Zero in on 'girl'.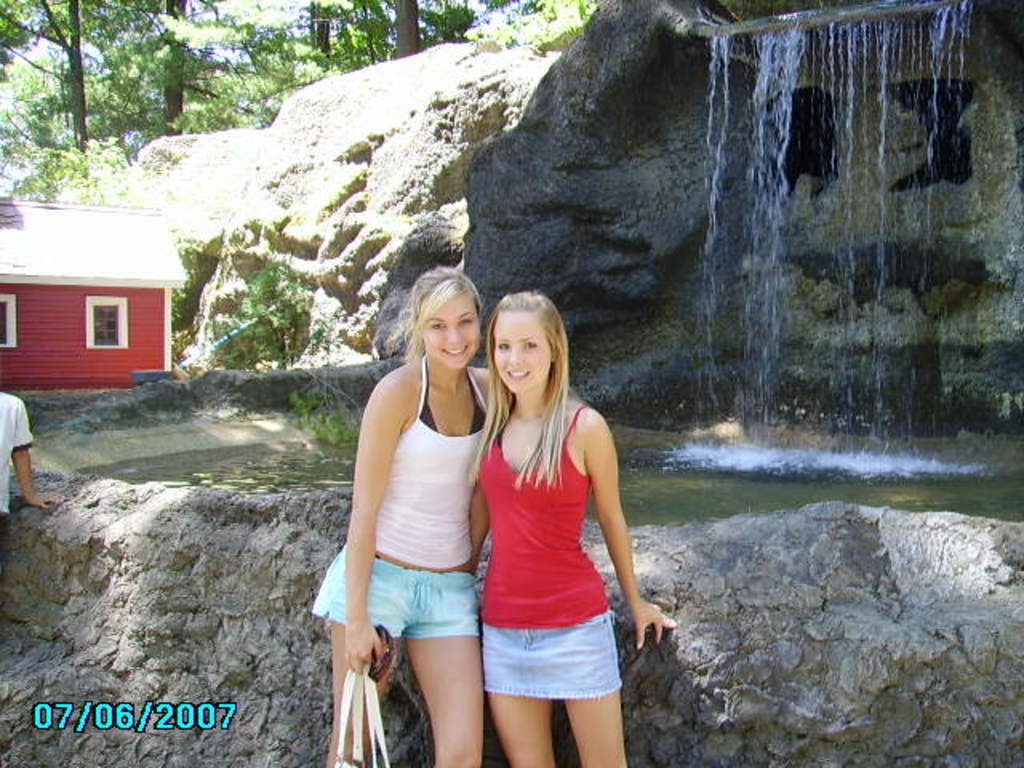
Zeroed in: bbox=[467, 291, 675, 766].
